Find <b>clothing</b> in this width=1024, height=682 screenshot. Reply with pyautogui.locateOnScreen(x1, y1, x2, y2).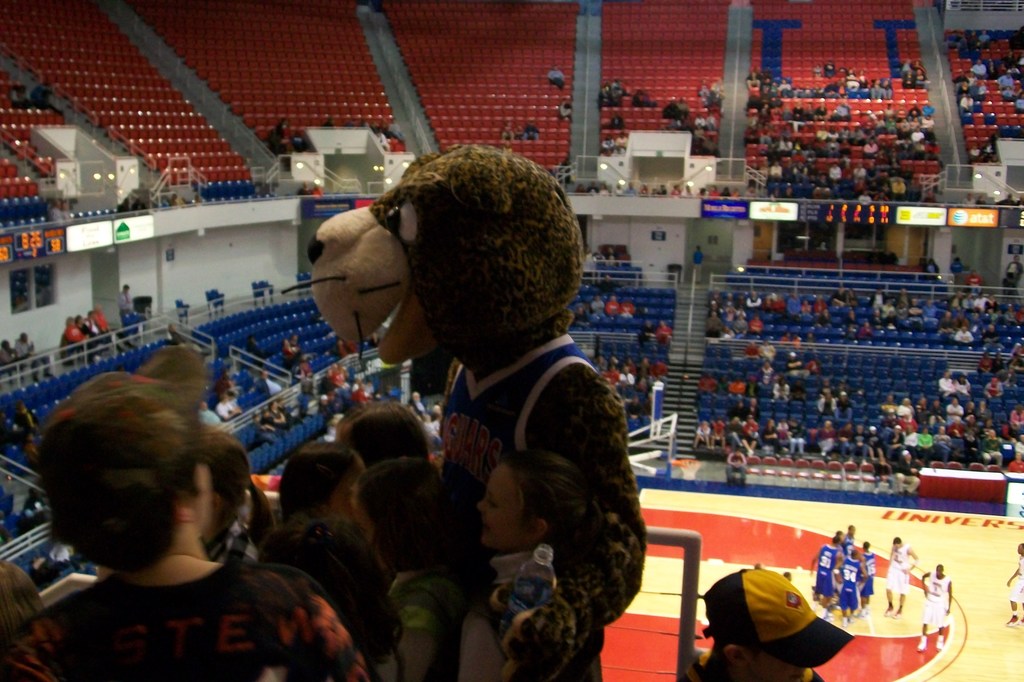
pyautogui.locateOnScreen(501, 122, 518, 141).
